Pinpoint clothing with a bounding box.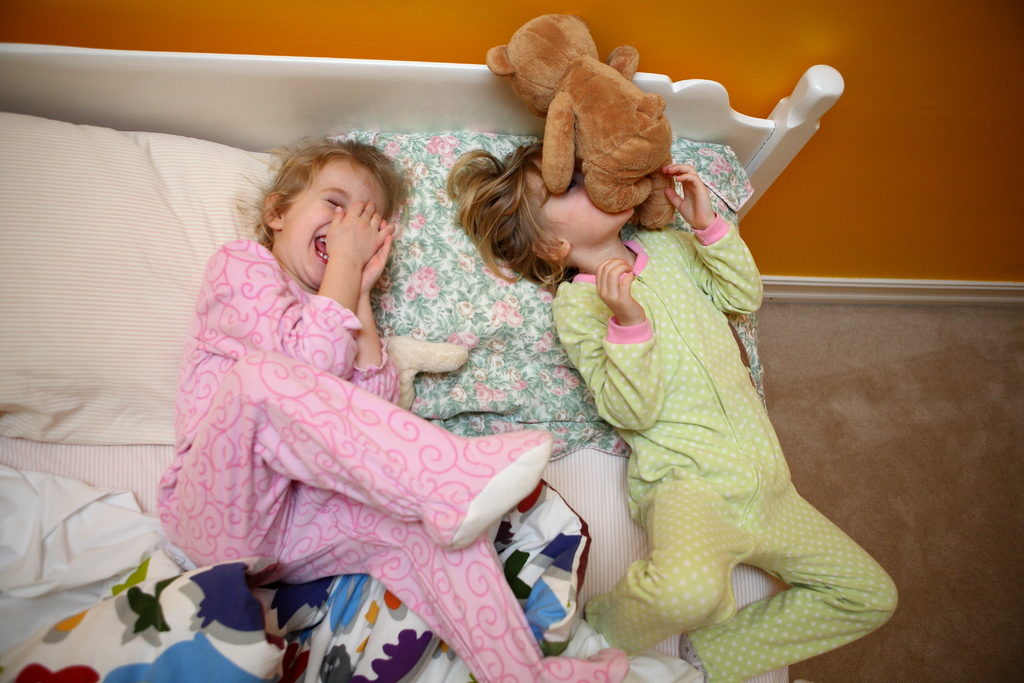
548:210:896:682.
